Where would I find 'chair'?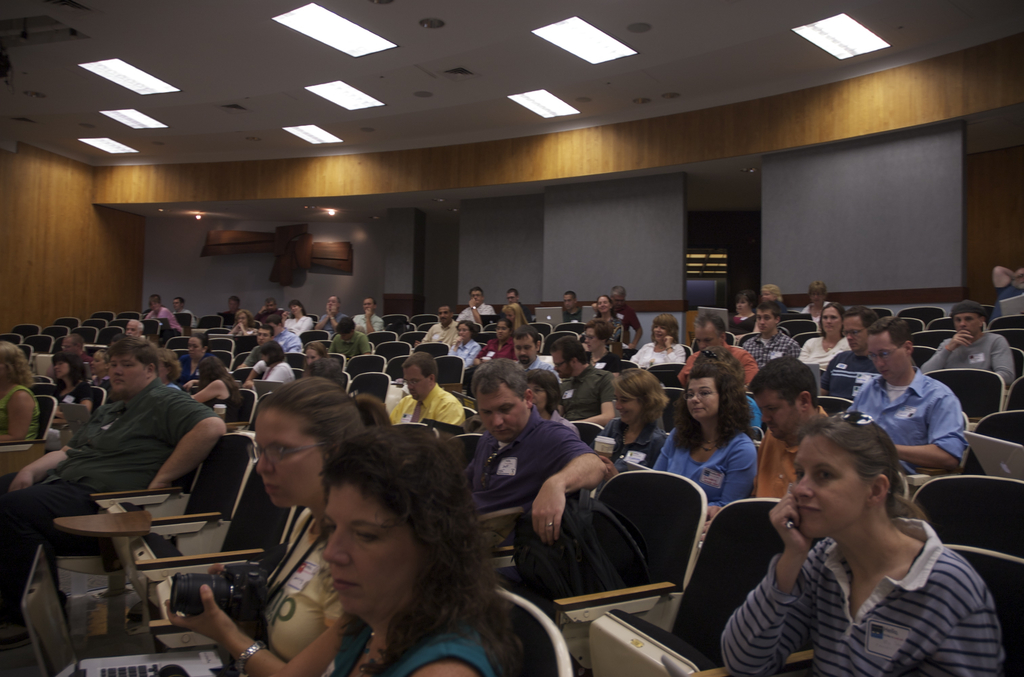
At BBox(287, 353, 305, 369).
